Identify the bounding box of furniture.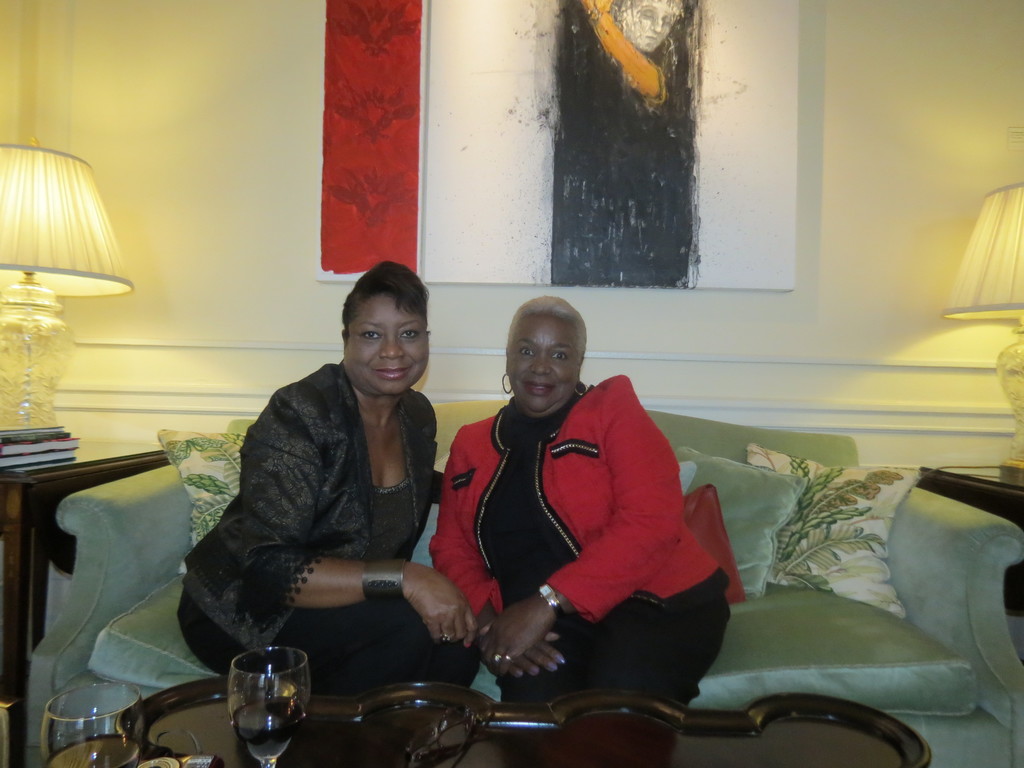
l=25, t=398, r=1023, b=767.
